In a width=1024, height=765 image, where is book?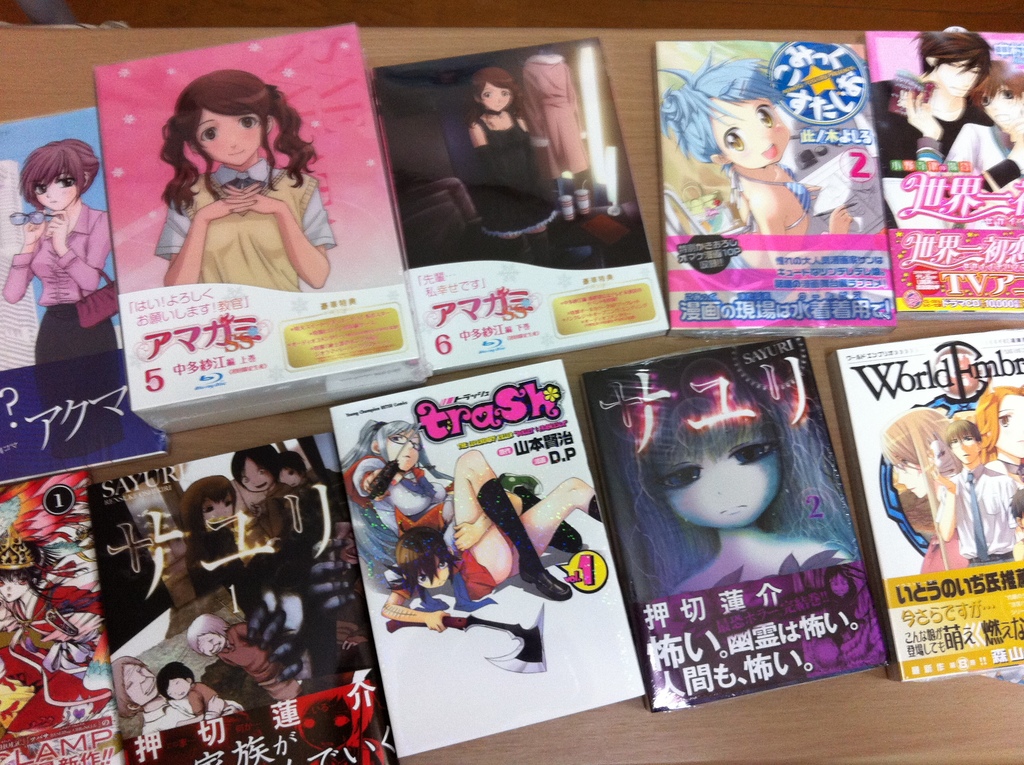
crop(648, 37, 898, 334).
